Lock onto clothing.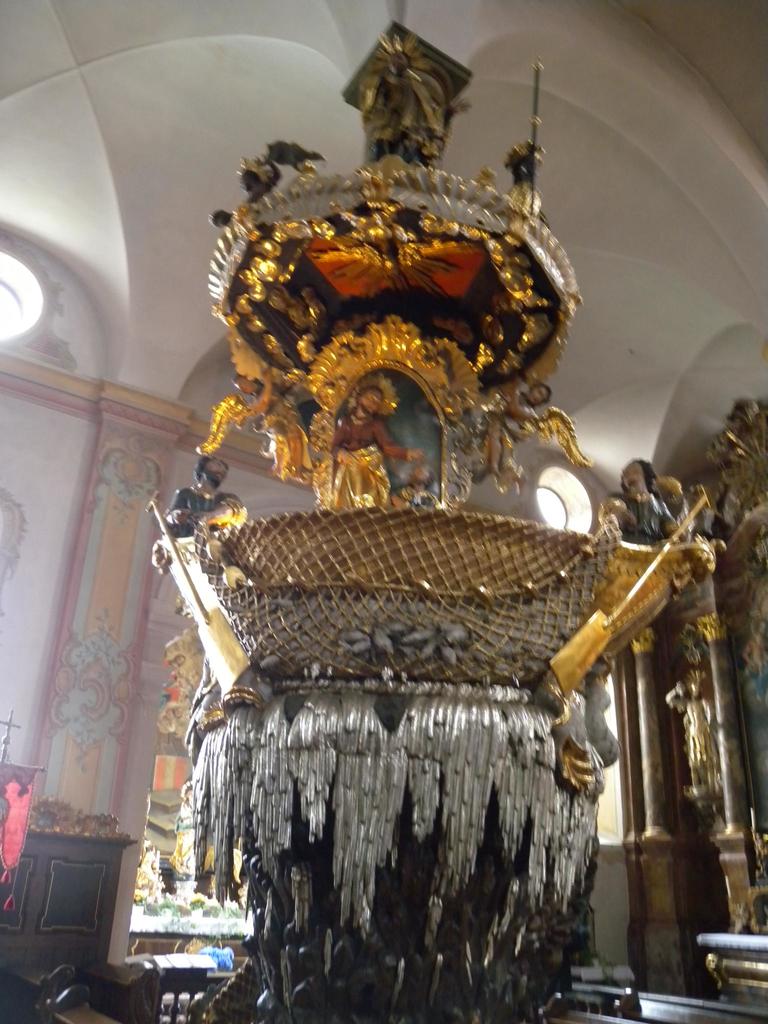
Locked: l=616, t=487, r=680, b=543.
